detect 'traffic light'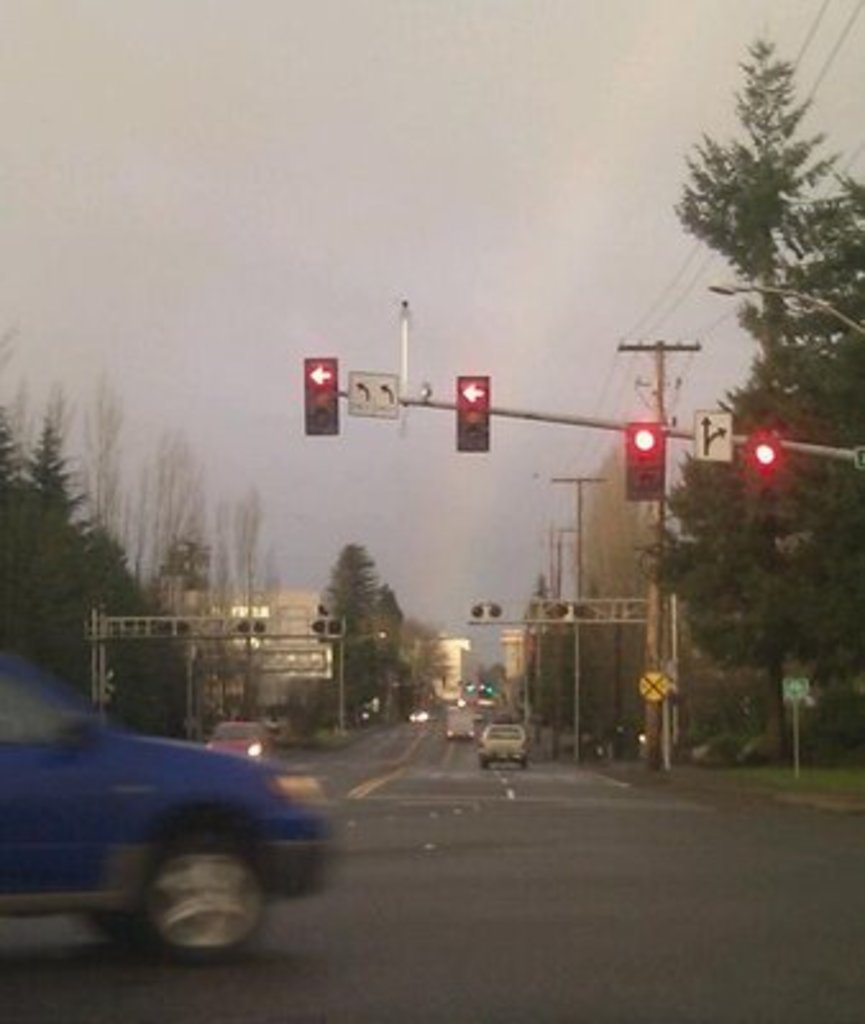
(456, 376, 489, 453)
